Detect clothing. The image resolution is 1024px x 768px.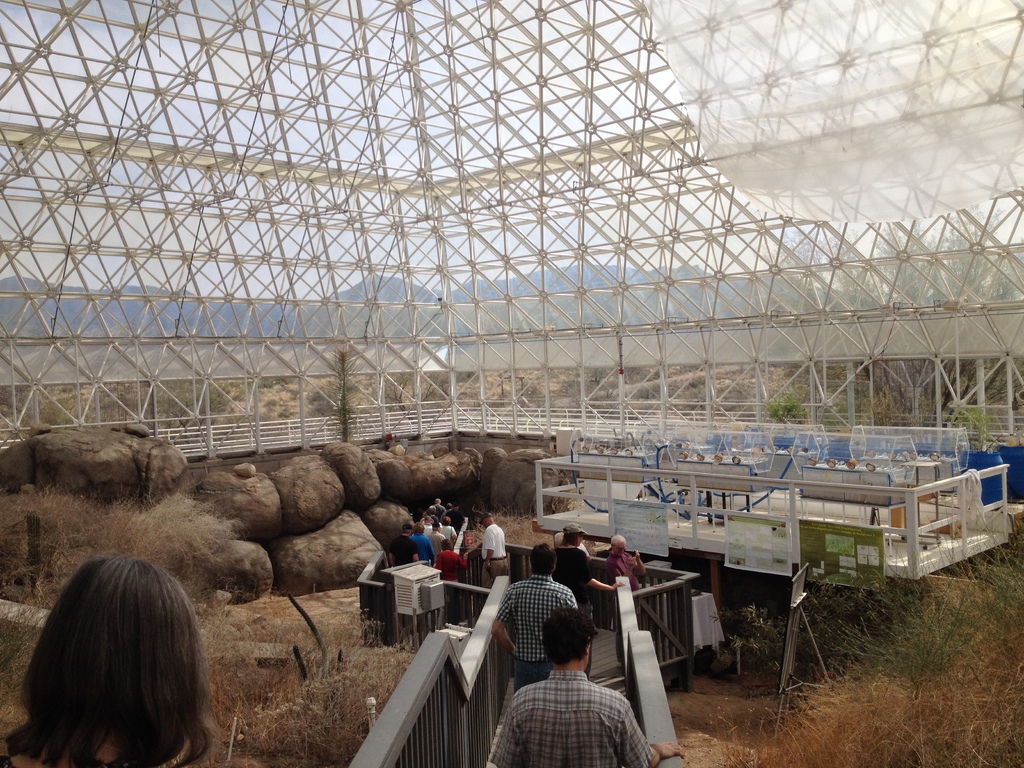
x1=480, y1=522, x2=506, y2=584.
